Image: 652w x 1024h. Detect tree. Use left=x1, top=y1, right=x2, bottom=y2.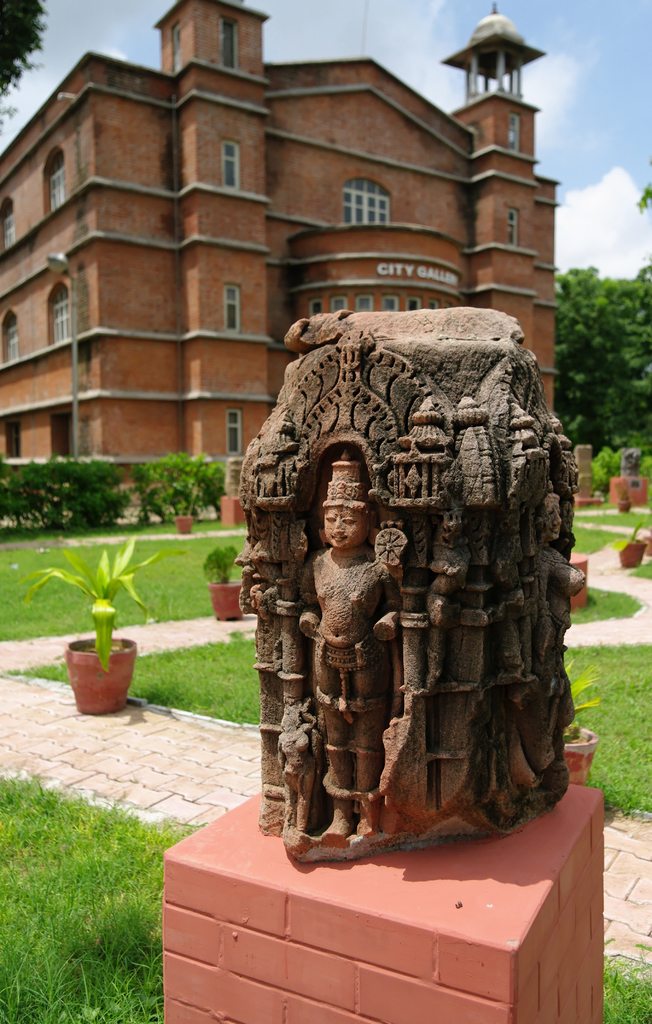
left=0, top=0, right=47, bottom=146.
